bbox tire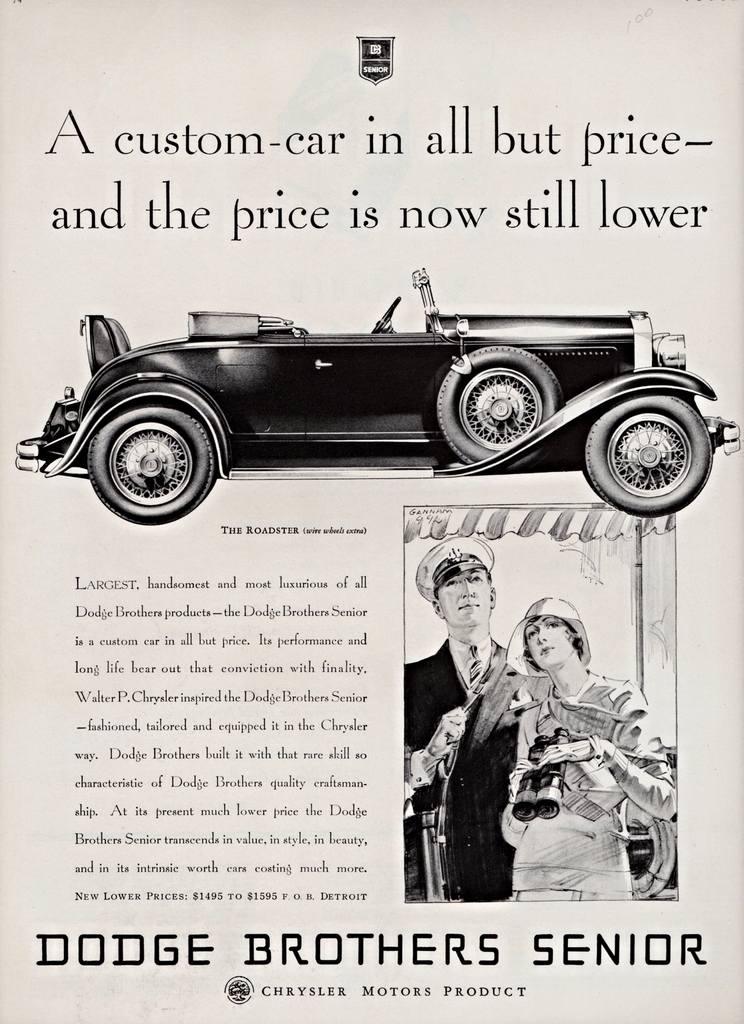
(left=426, top=346, right=563, bottom=483)
